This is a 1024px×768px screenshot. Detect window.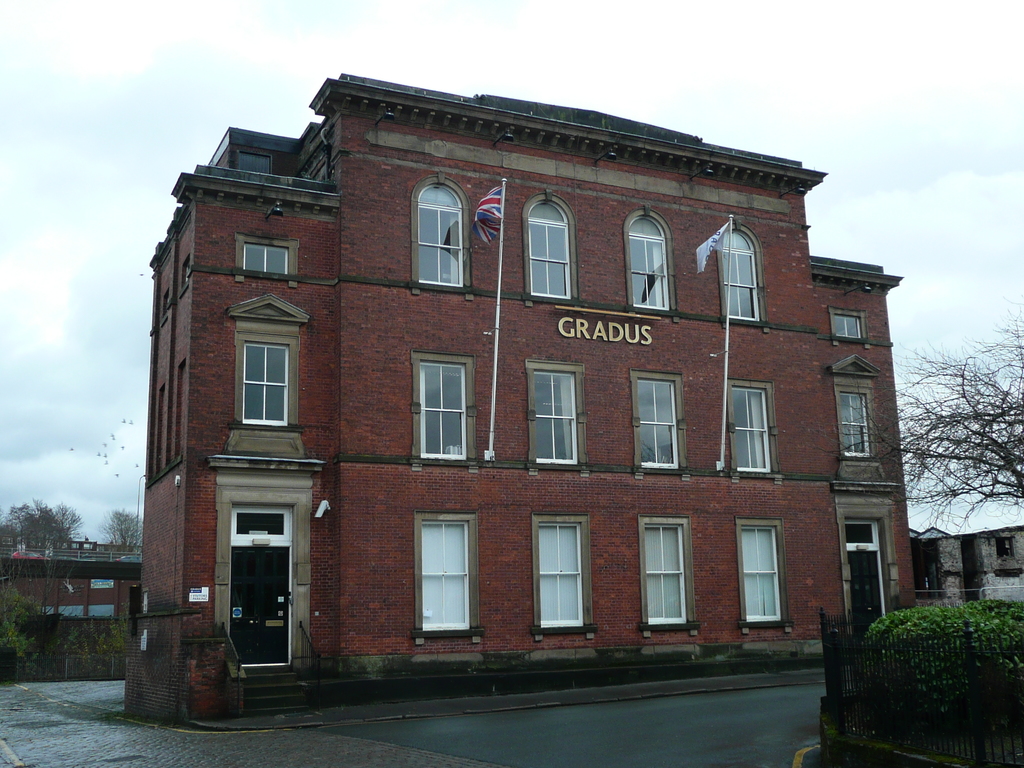
(830,347,886,462).
